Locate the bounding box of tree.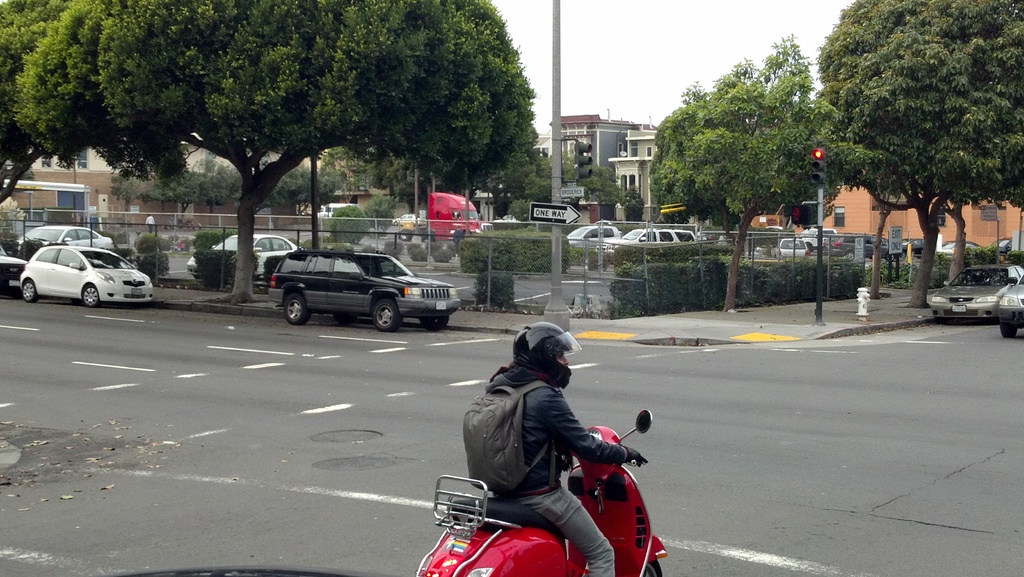
Bounding box: <box>579,161,624,212</box>.
